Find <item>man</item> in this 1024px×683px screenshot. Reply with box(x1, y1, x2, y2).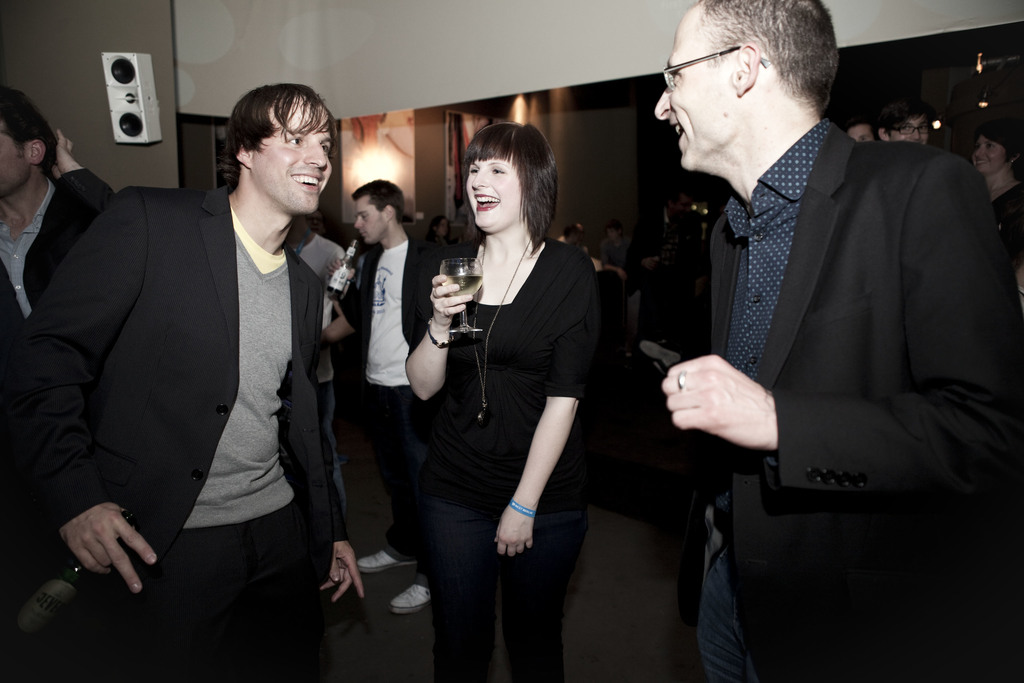
box(16, 78, 364, 682).
